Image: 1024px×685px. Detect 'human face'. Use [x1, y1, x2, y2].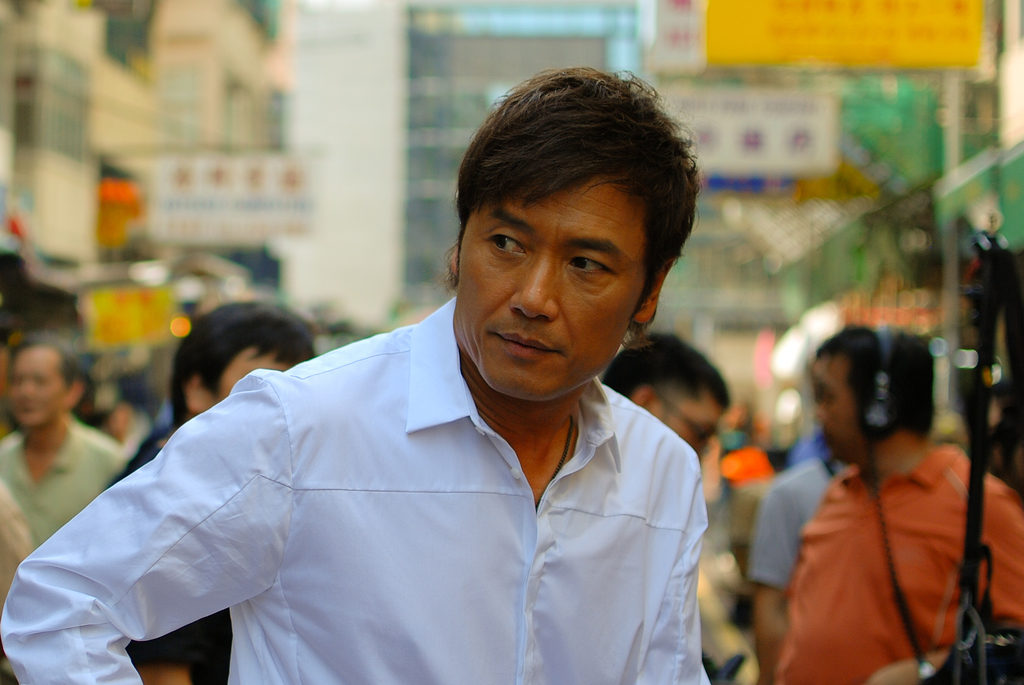
[209, 348, 288, 401].
